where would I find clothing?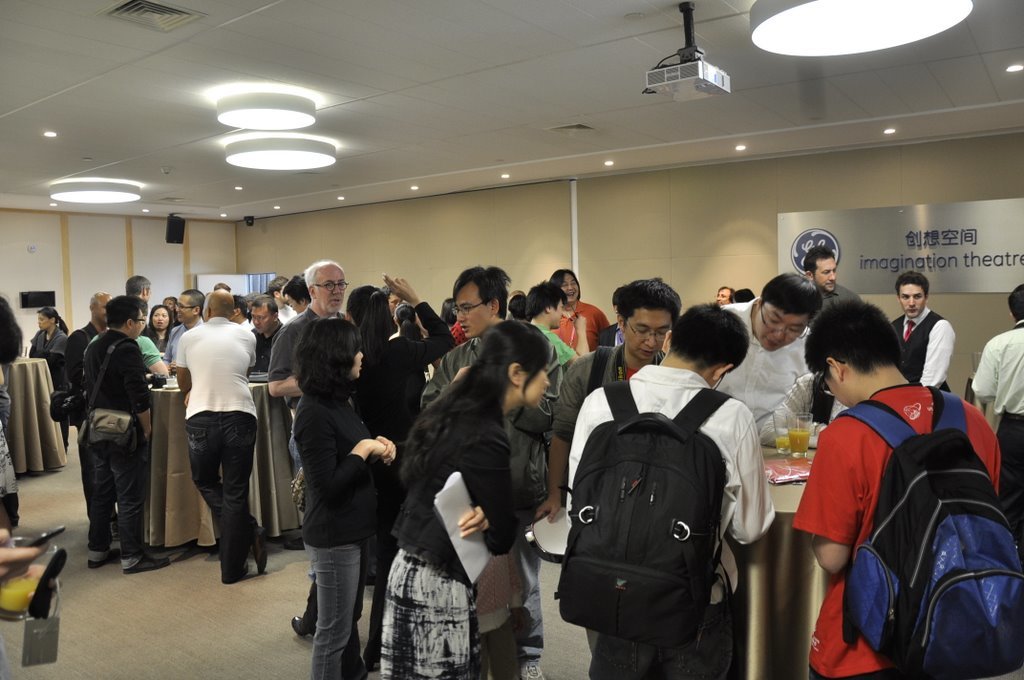
At detection(807, 280, 860, 323).
